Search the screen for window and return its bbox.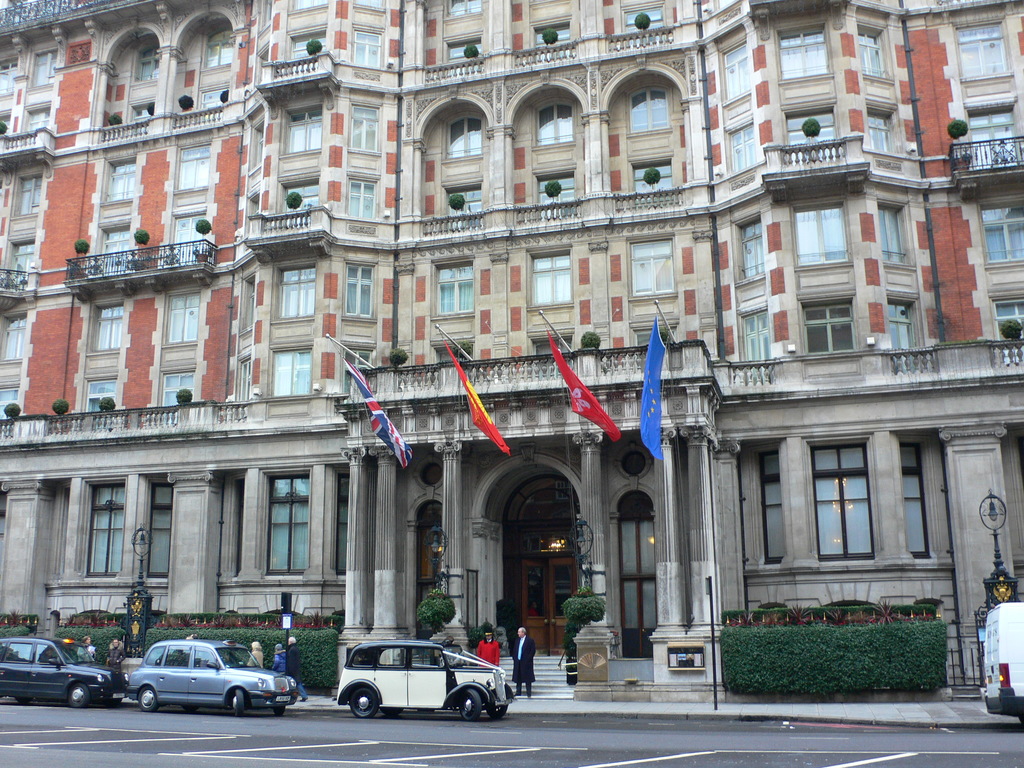
Found: (x1=448, y1=0, x2=481, y2=17).
